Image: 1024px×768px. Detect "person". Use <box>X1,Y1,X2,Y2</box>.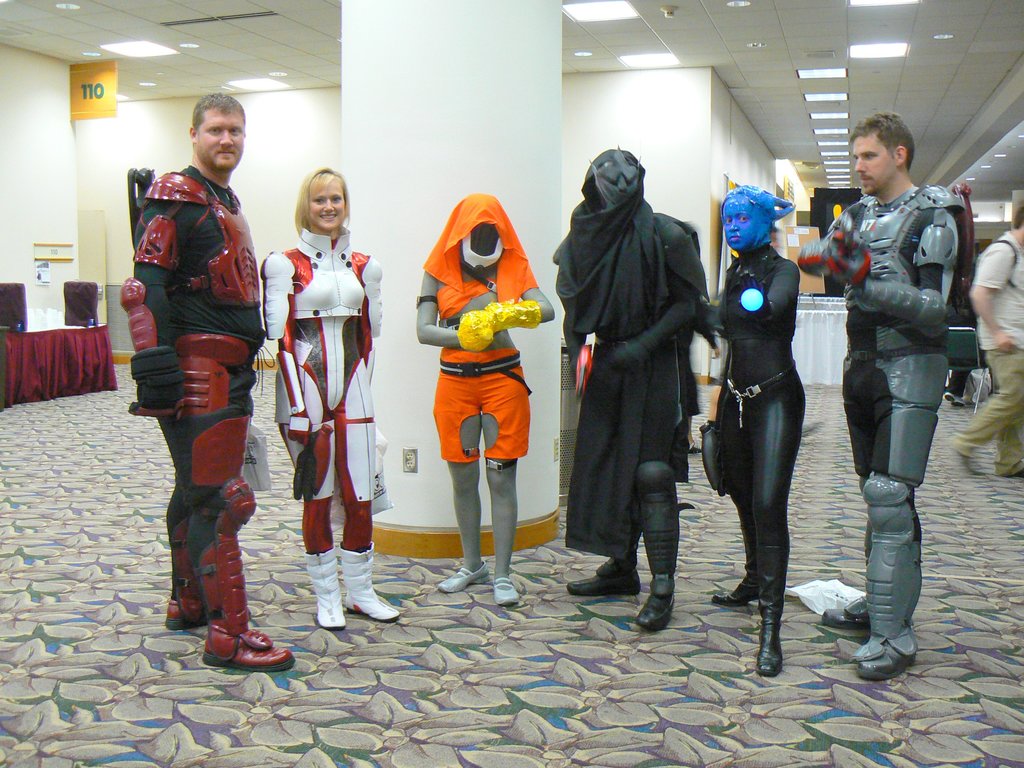
<box>120,113,274,649</box>.
